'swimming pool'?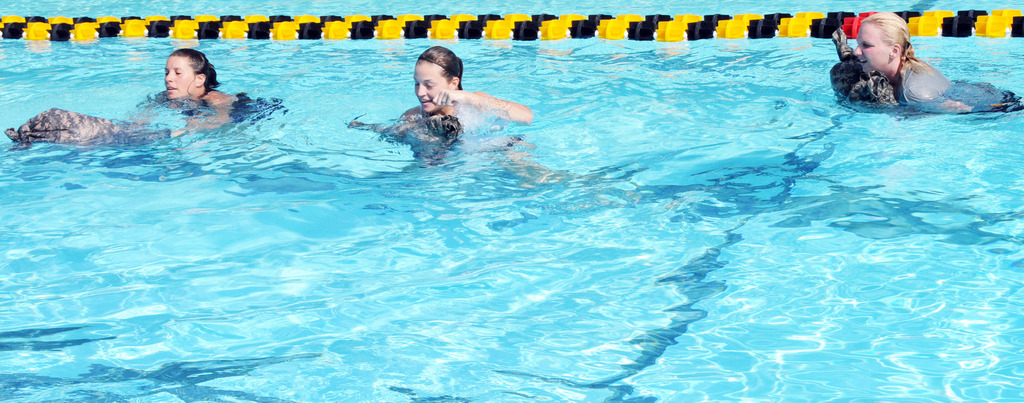
box(0, 0, 1020, 396)
